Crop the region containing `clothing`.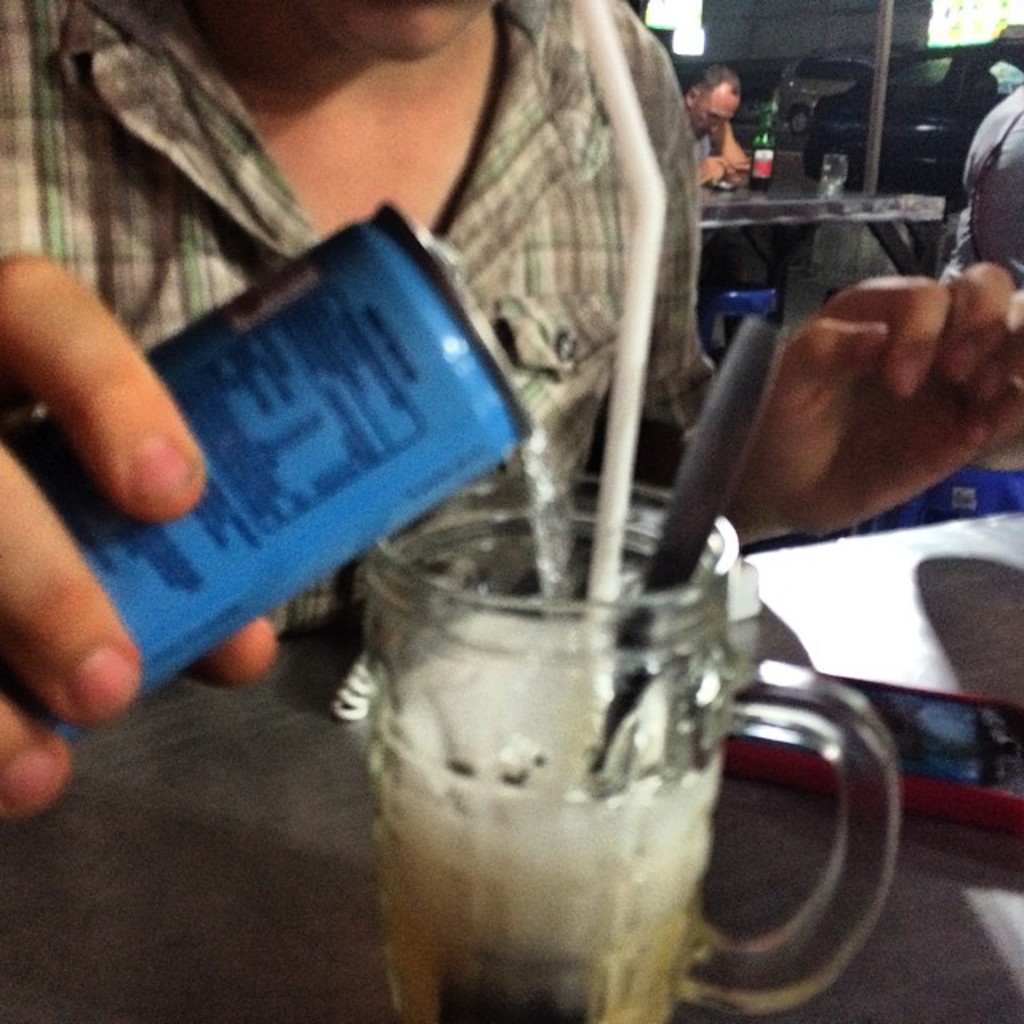
Crop region: BBox(698, 130, 710, 162).
